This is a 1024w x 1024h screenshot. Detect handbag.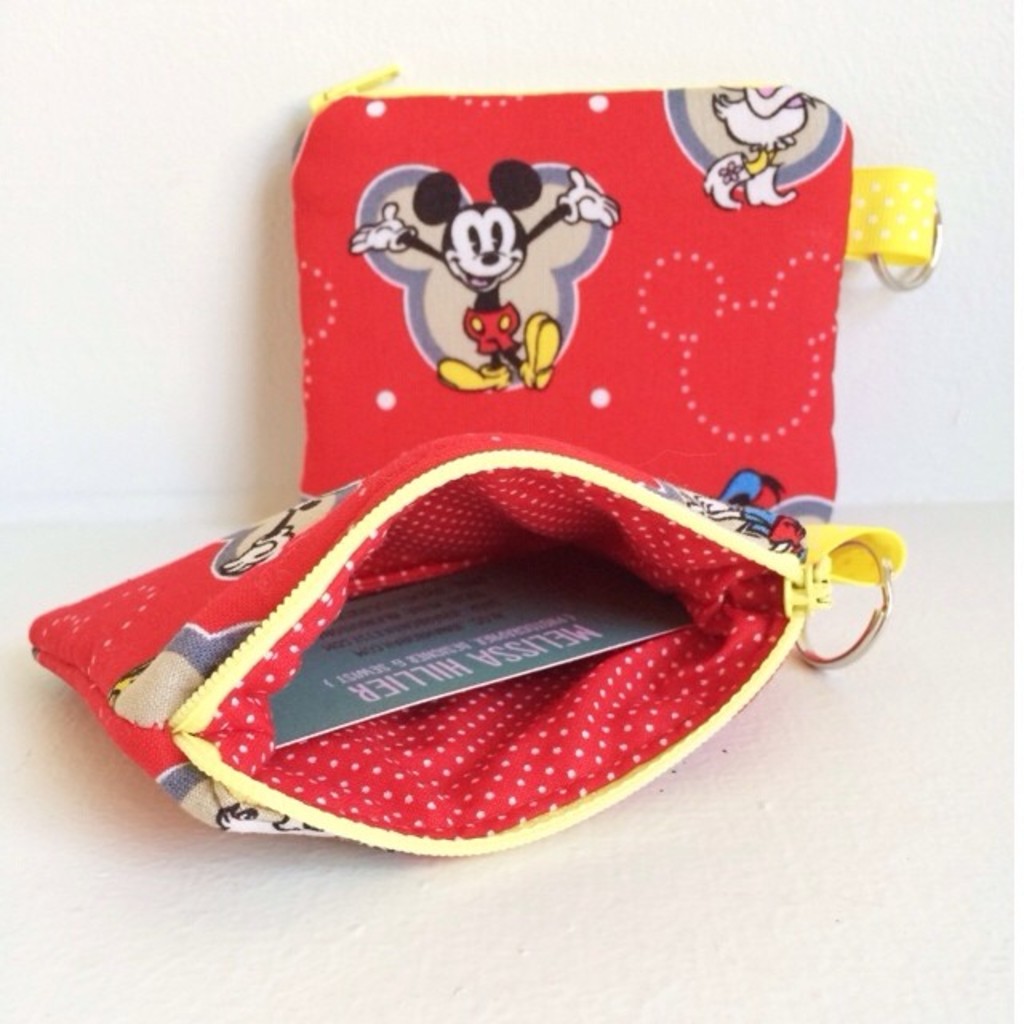
<bbox>312, 19, 958, 520</bbox>.
